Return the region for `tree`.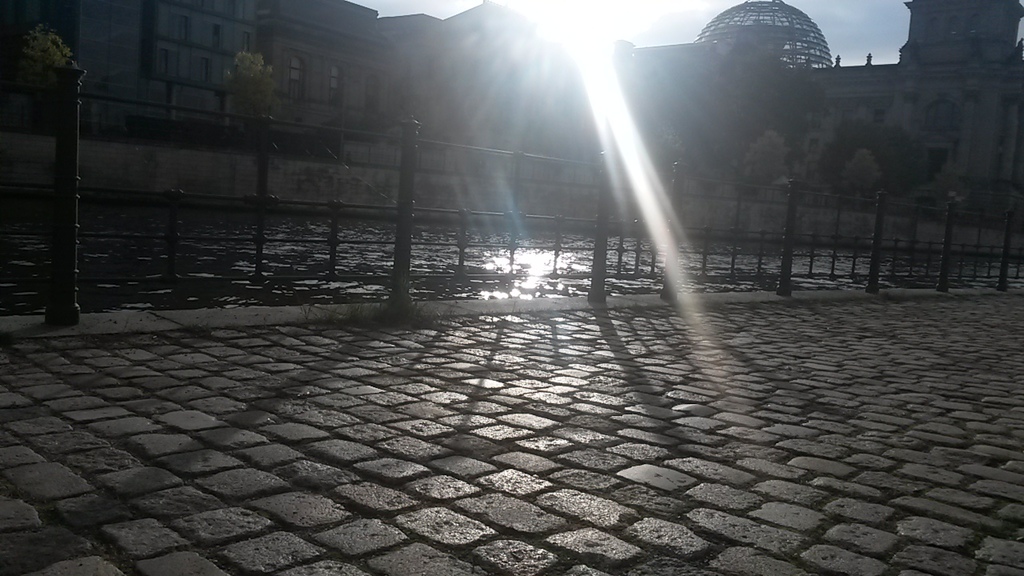
box(13, 21, 82, 124).
